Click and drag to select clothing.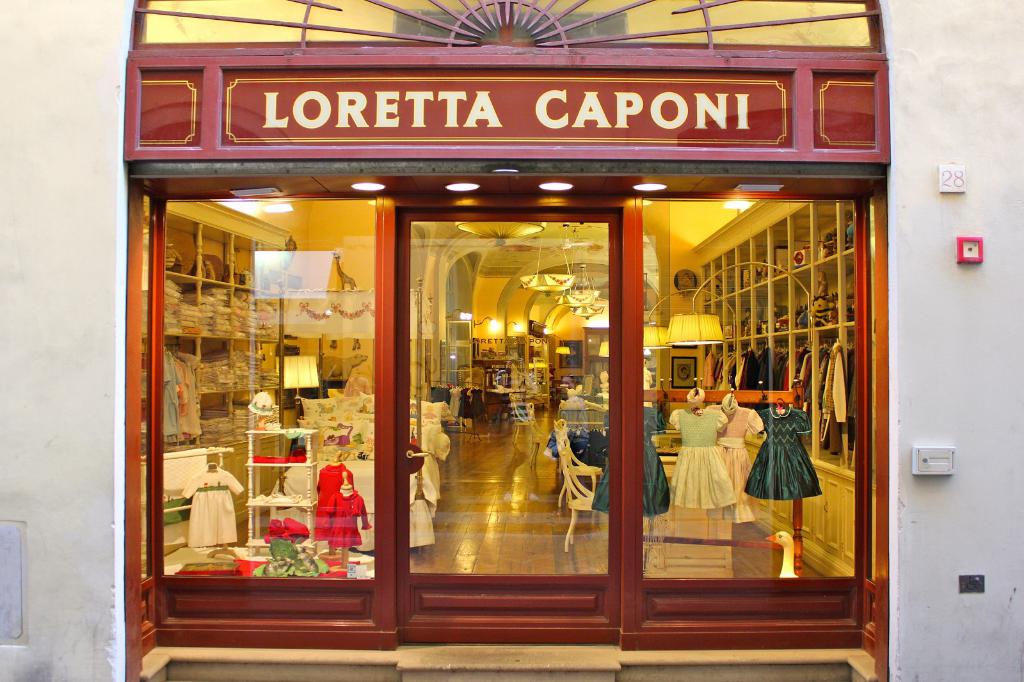
Selection: [803, 349, 832, 407].
